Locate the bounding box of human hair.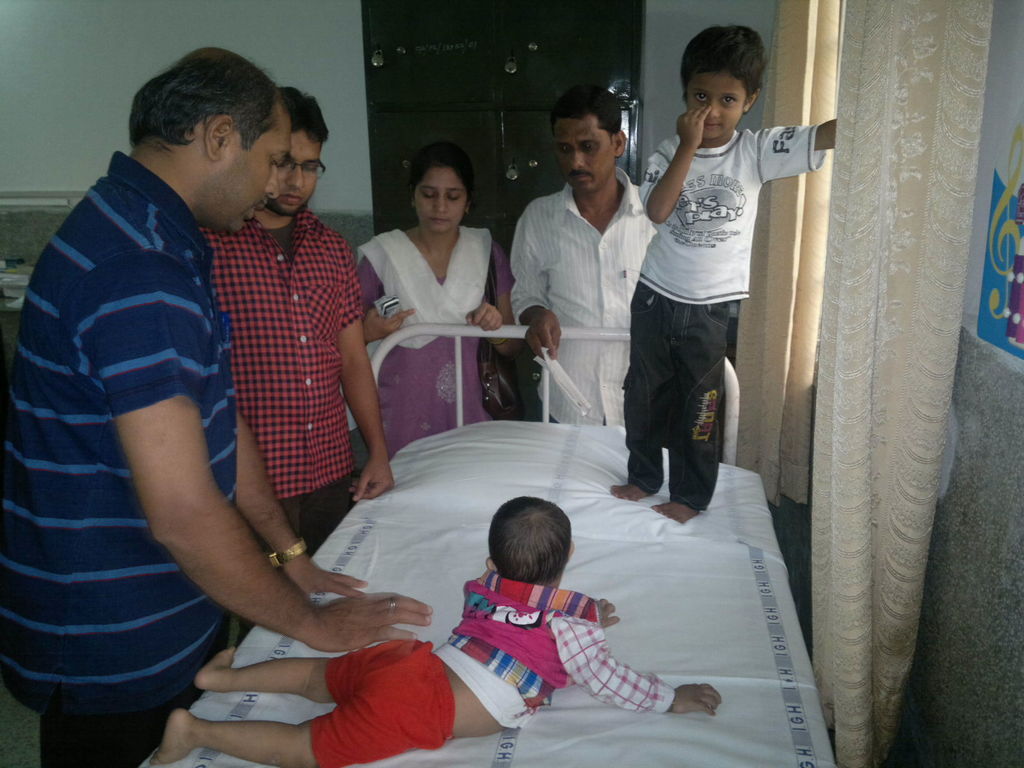
Bounding box: bbox=[263, 83, 328, 150].
